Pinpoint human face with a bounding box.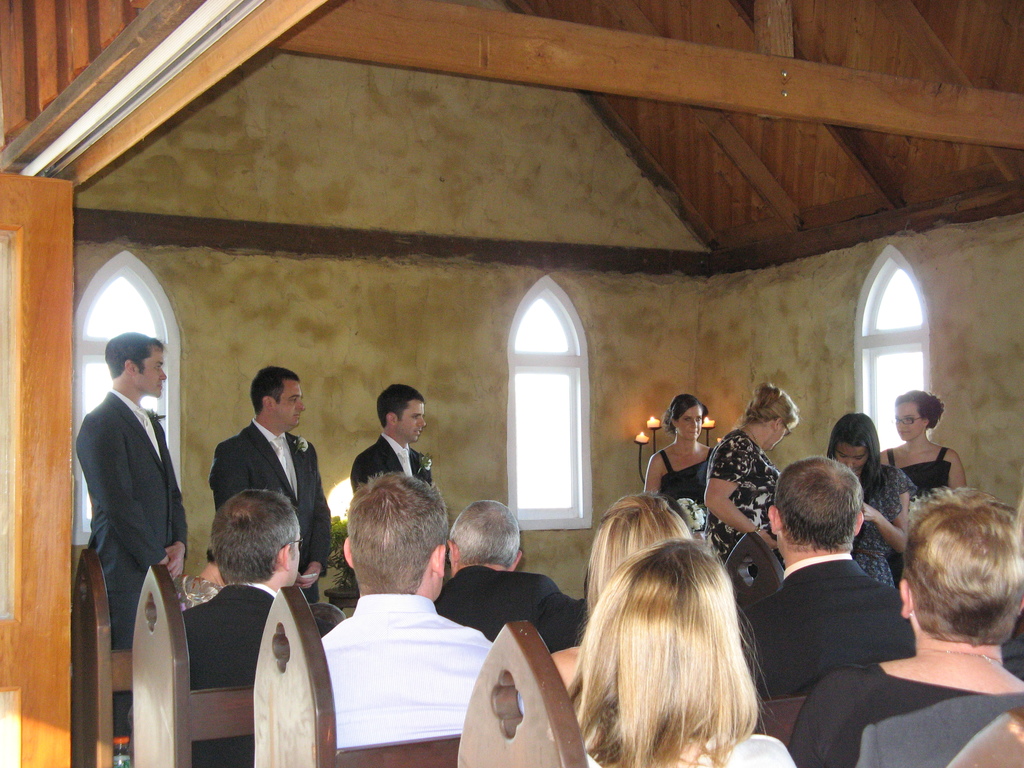
rect(678, 407, 705, 442).
